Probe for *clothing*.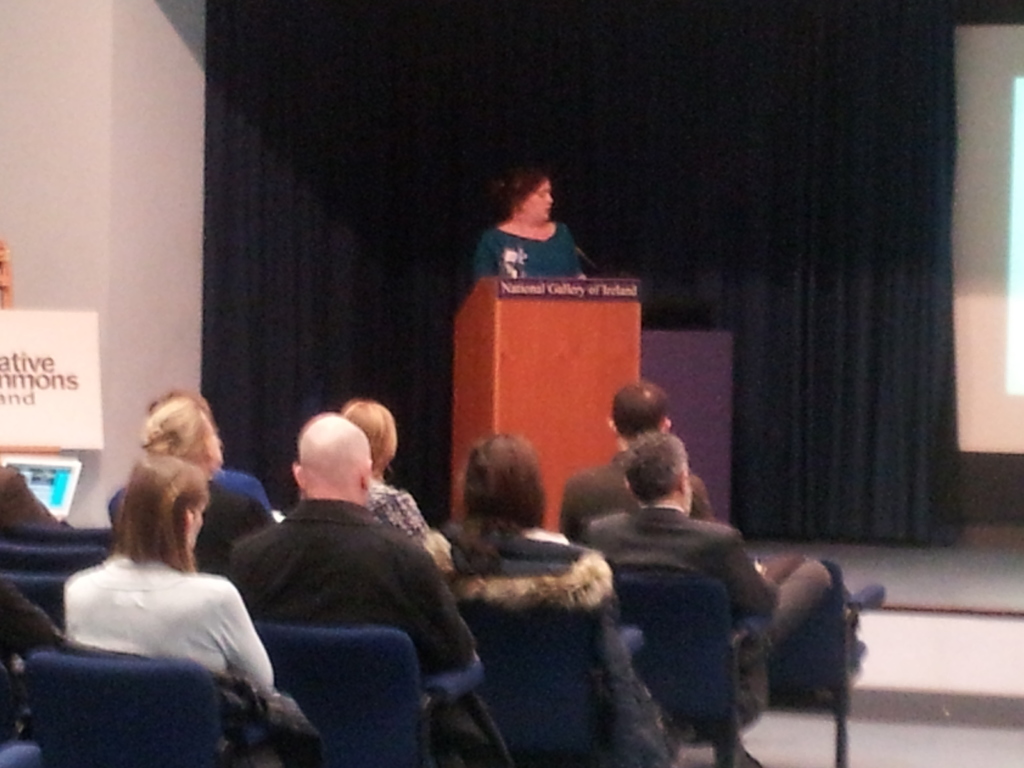
Probe result: {"x1": 474, "y1": 221, "x2": 596, "y2": 282}.
